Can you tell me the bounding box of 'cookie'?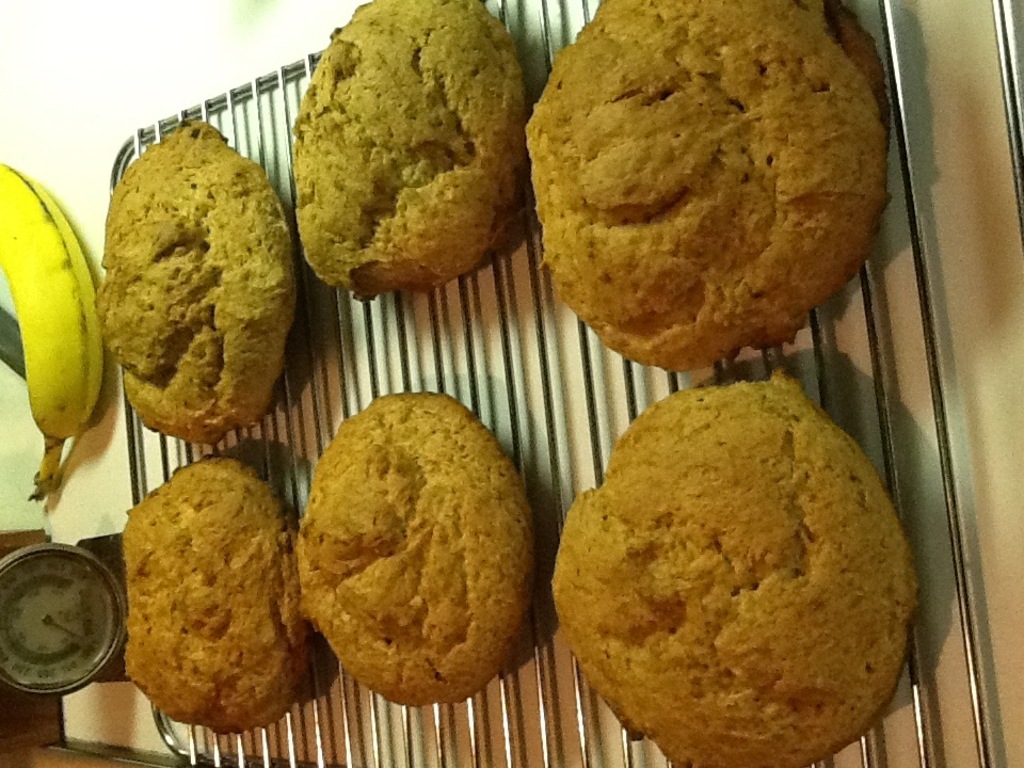
292:0:527:308.
